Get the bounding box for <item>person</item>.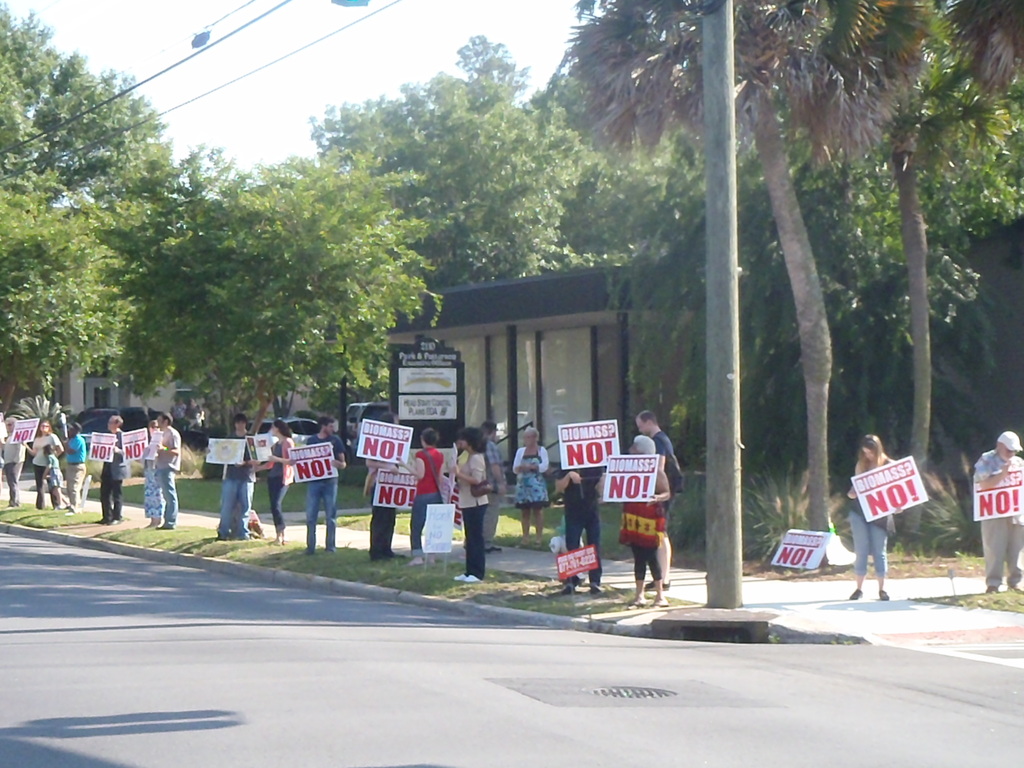
24, 419, 67, 509.
